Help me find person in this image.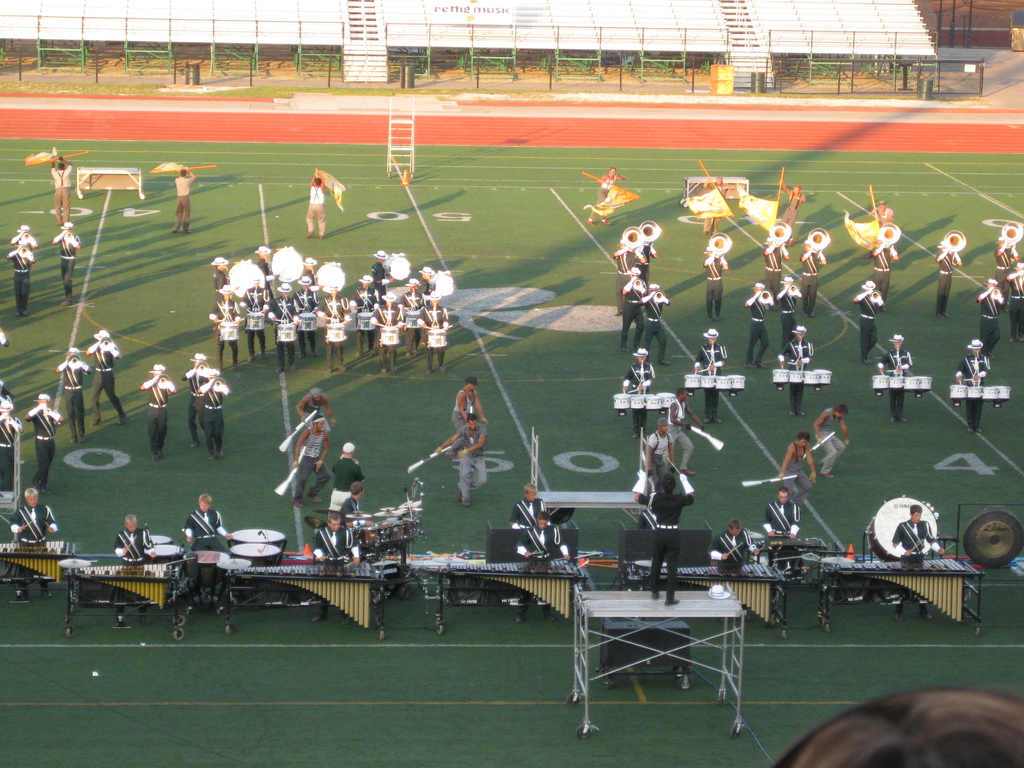
Found it: (931,243,963,322).
